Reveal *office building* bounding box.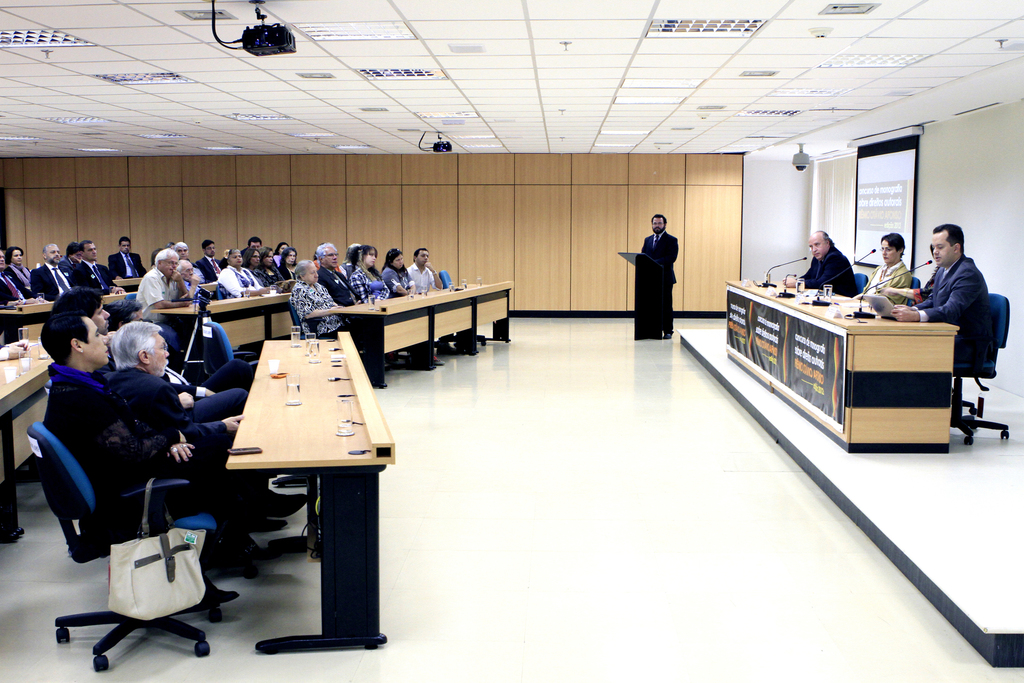
Revealed: 0, 0, 1023, 682.
